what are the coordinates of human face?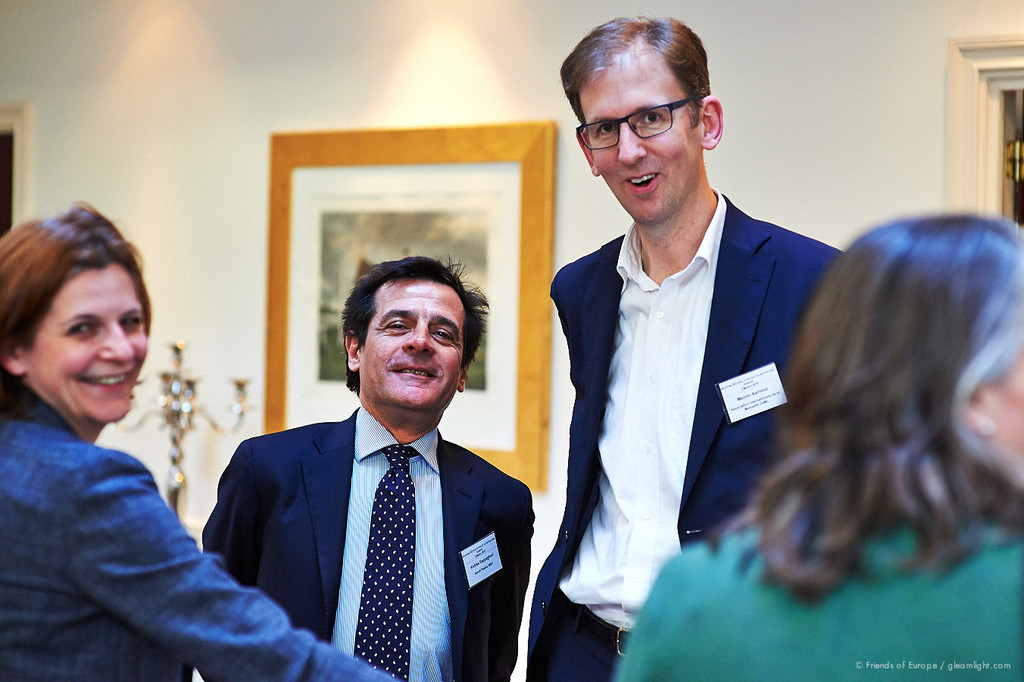
991:346:1023:466.
